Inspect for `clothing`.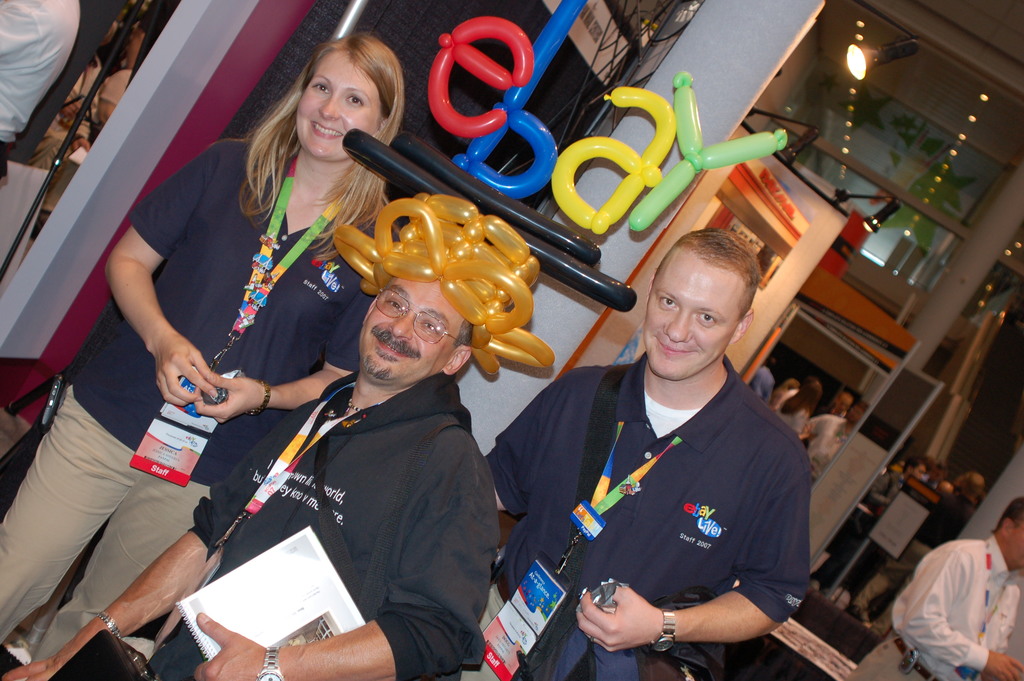
Inspection: BBox(0, 0, 81, 179).
